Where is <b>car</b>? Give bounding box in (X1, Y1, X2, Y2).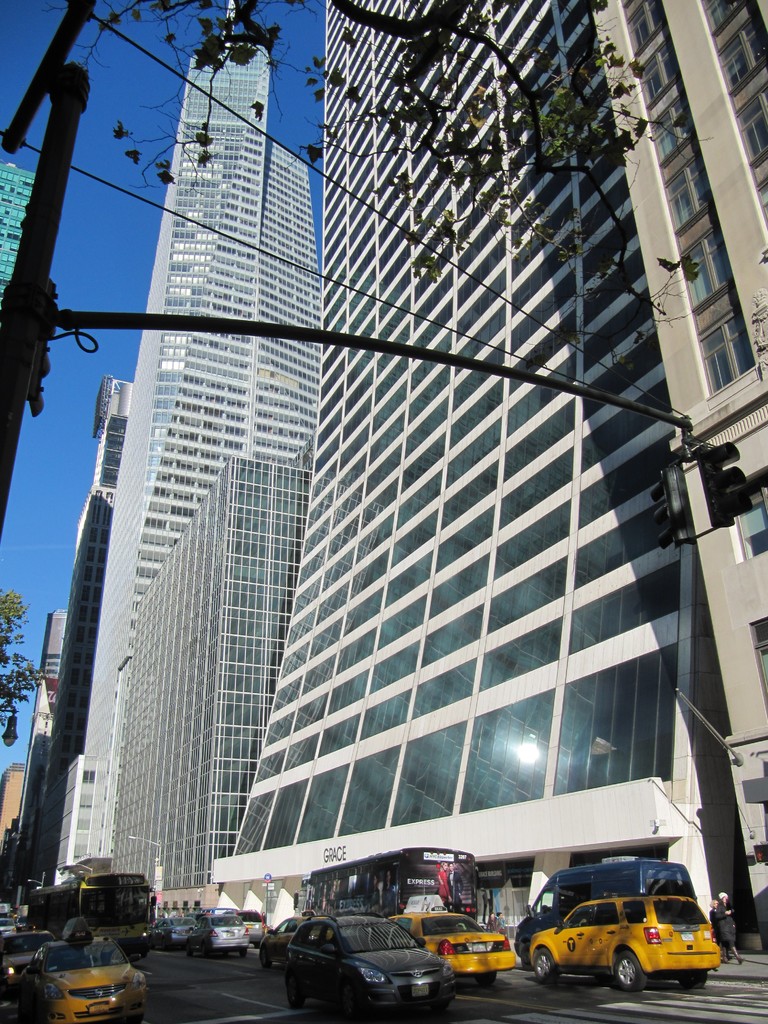
(185, 913, 248, 955).
